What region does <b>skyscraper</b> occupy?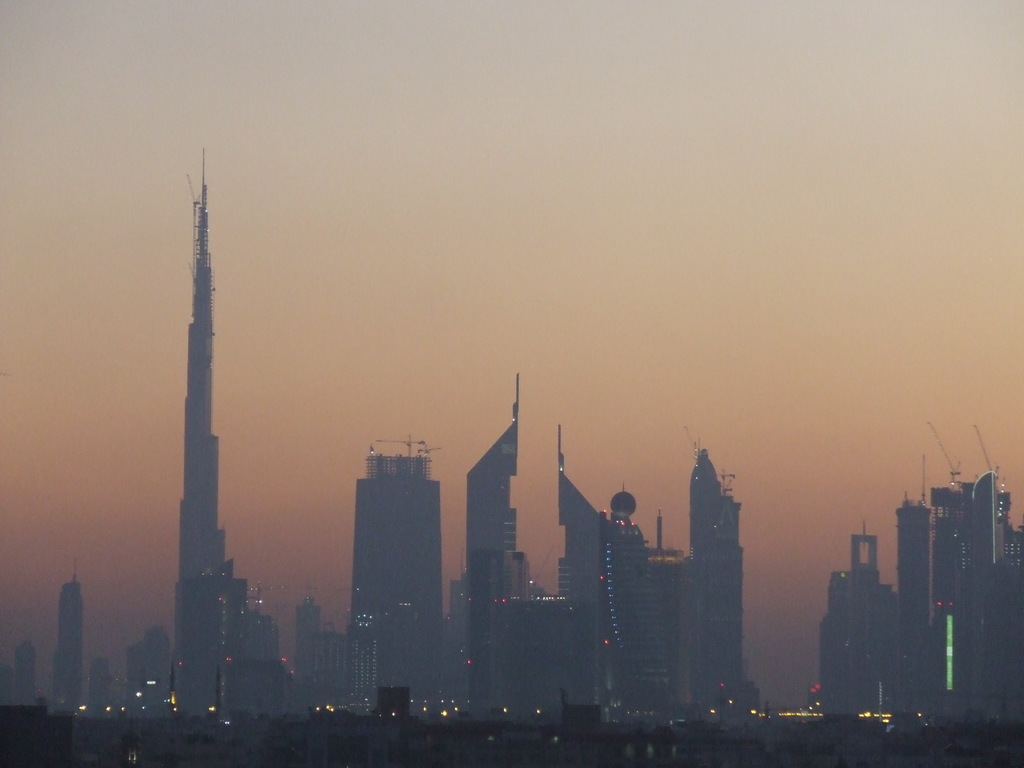
BBox(347, 452, 450, 709).
